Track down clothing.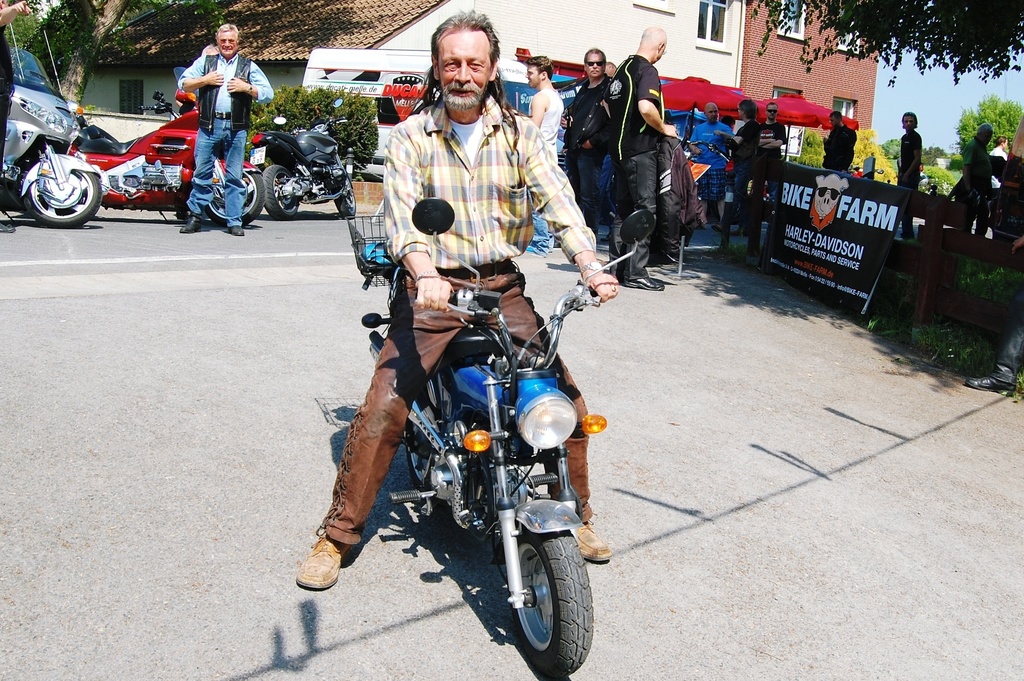
Tracked to 686 118 729 198.
